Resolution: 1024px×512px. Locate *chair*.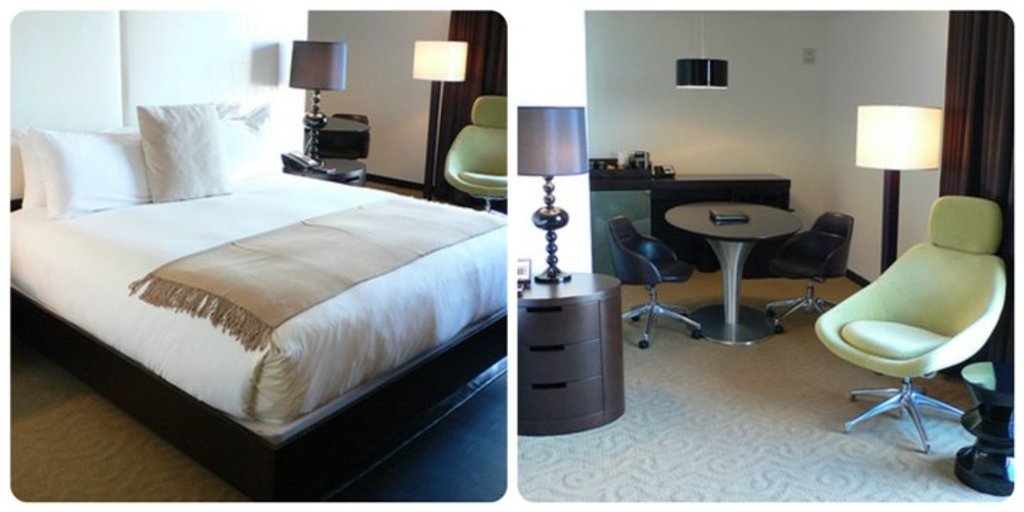
region(444, 94, 509, 212).
